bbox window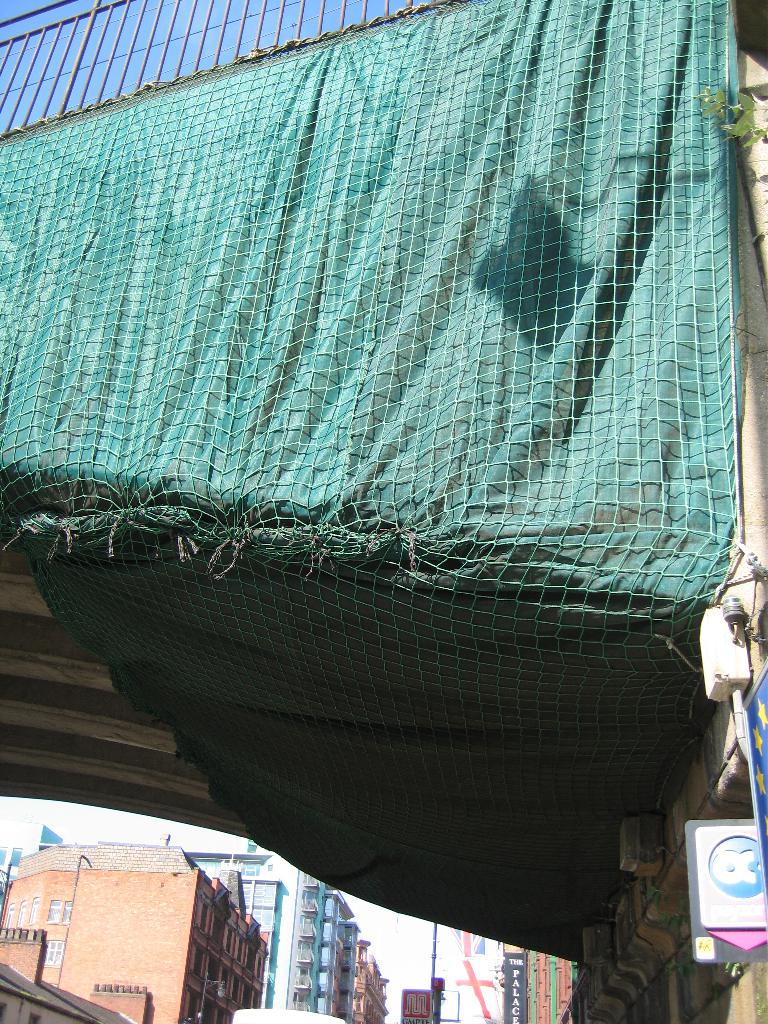
region(15, 898, 24, 927)
